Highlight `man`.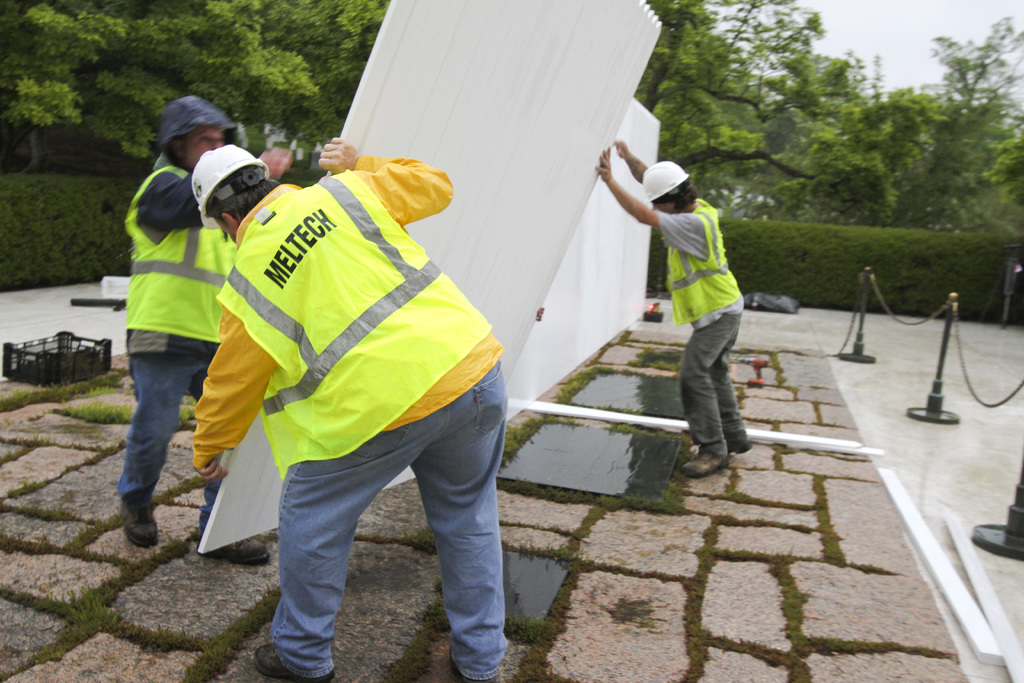
Highlighted region: l=590, t=138, r=753, b=481.
